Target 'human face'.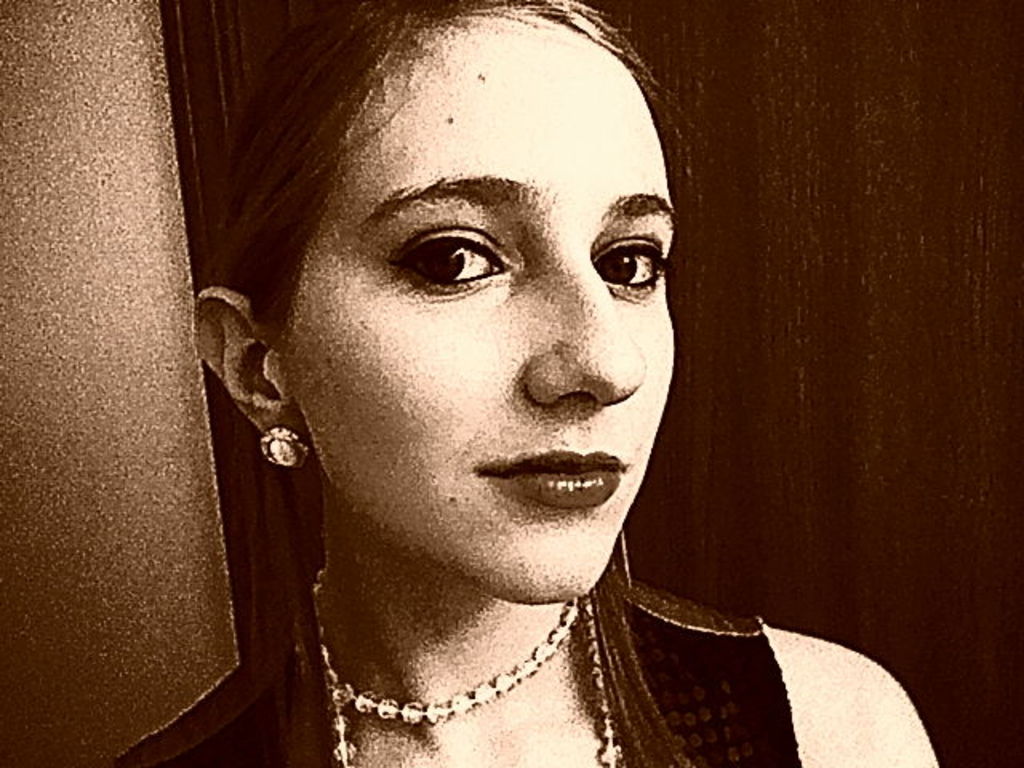
Target region: (x1=278, y1=22, x2=677, y2=603).
